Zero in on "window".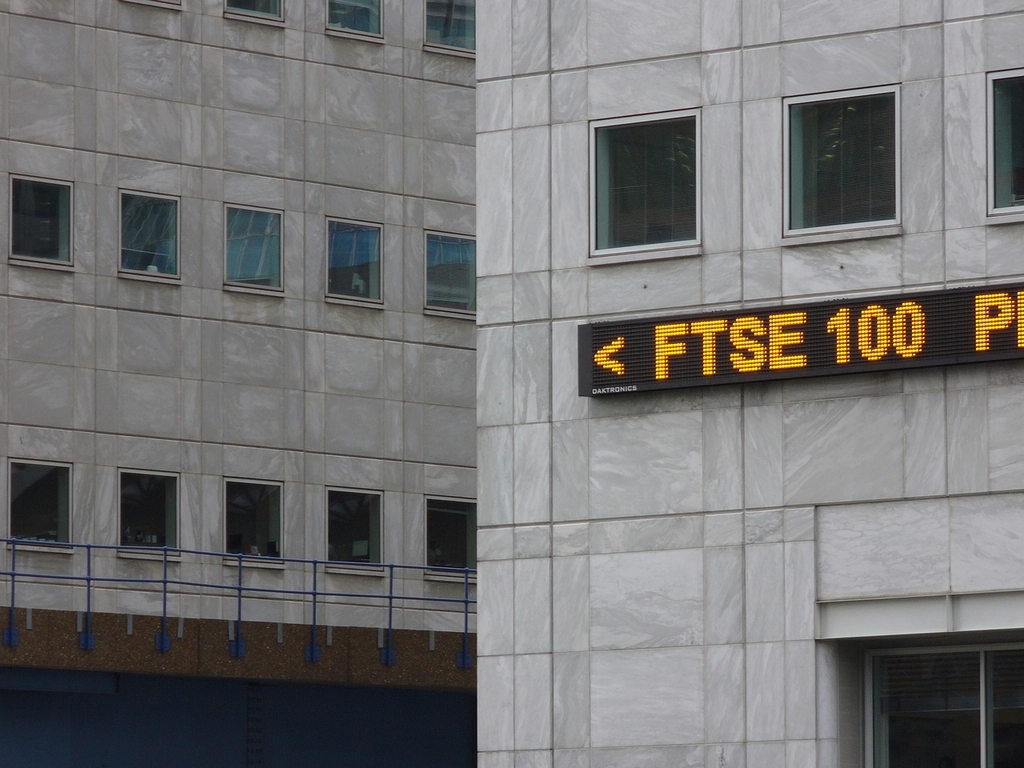
Zeroed in: (left=325, top=217, right=386, bottom=306).
